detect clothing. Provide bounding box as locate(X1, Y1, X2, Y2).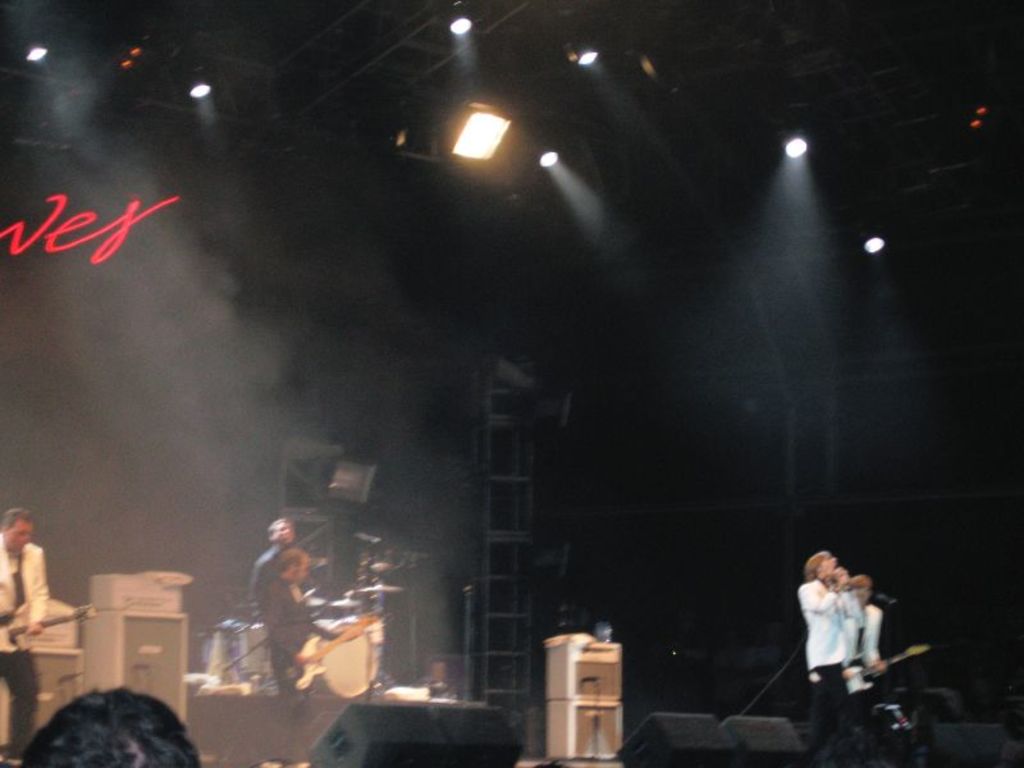
locate(265, 575, 346, 764).
